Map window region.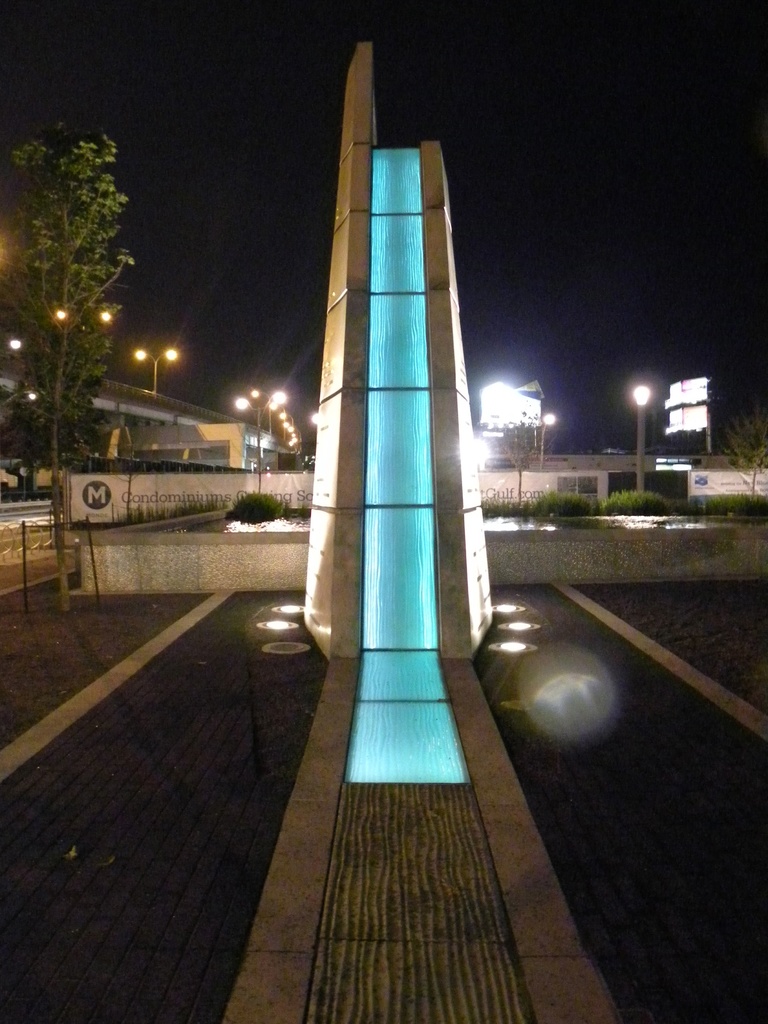
Mapped to [left=357, top=652, right=450, bottom=704].
